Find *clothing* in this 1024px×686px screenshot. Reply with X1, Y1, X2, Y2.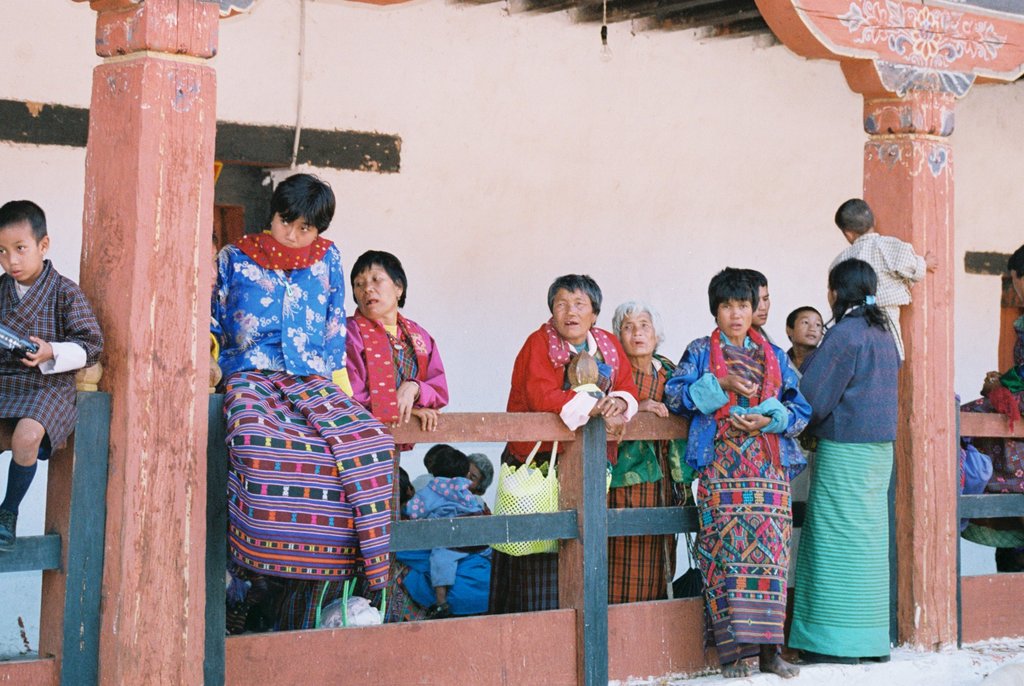
345, 307, 447, 421.
